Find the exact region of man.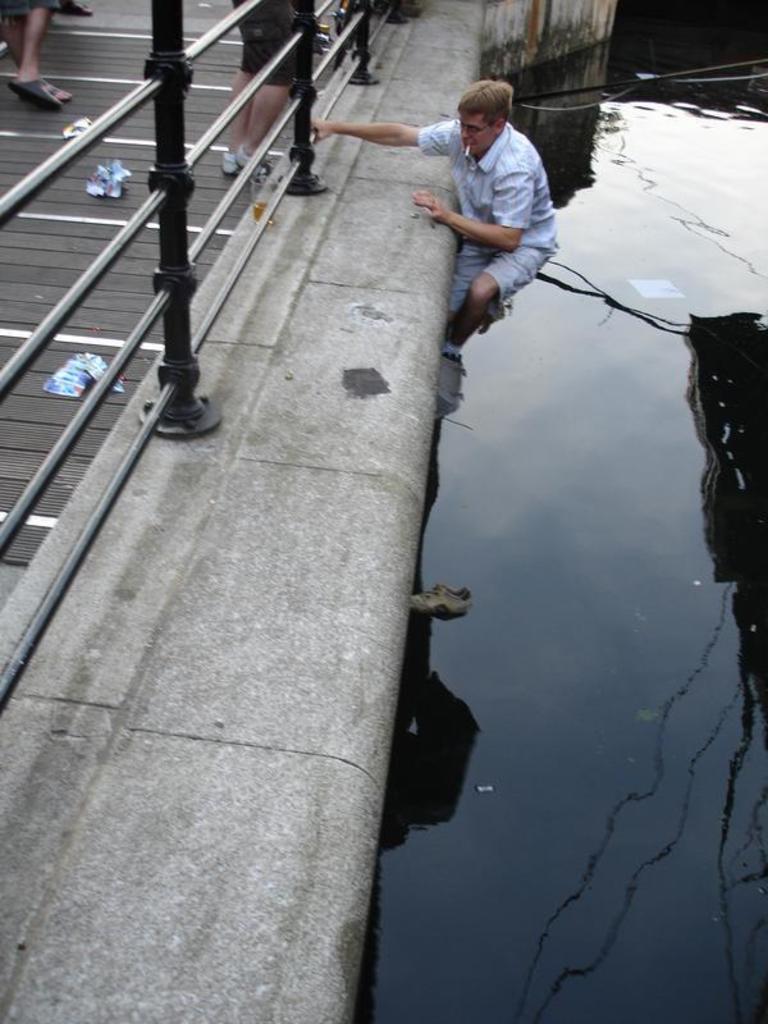
Exact region: bbox=[337, 68, 577, 380].
